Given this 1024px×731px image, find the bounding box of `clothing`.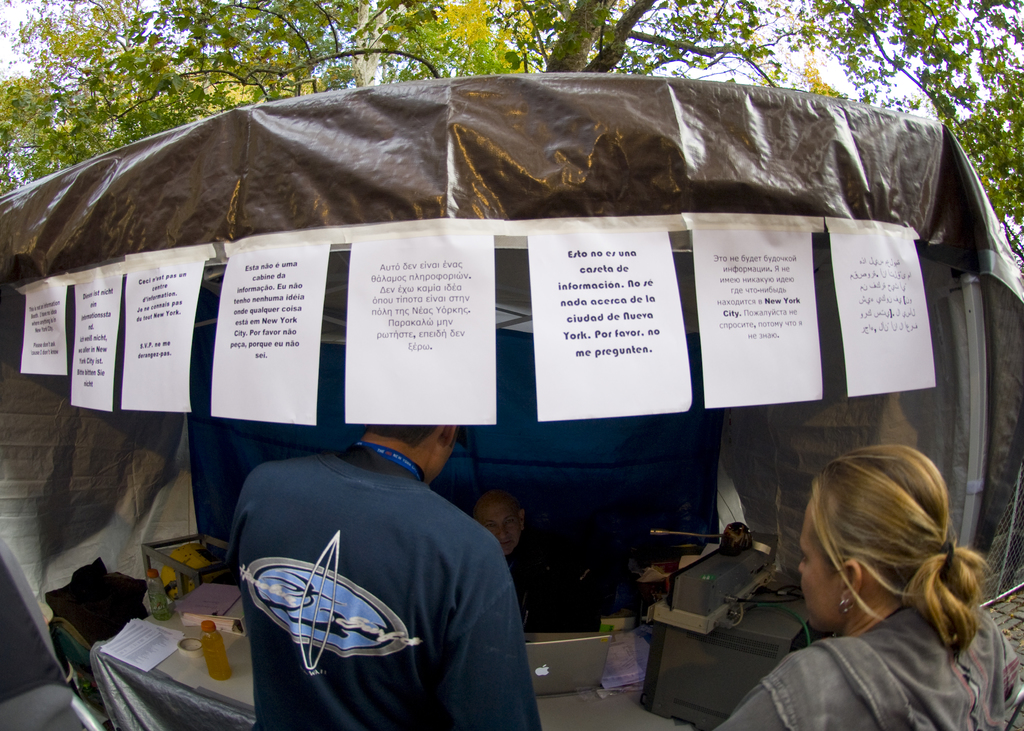
bbox=[502, 538, 571, 629].
